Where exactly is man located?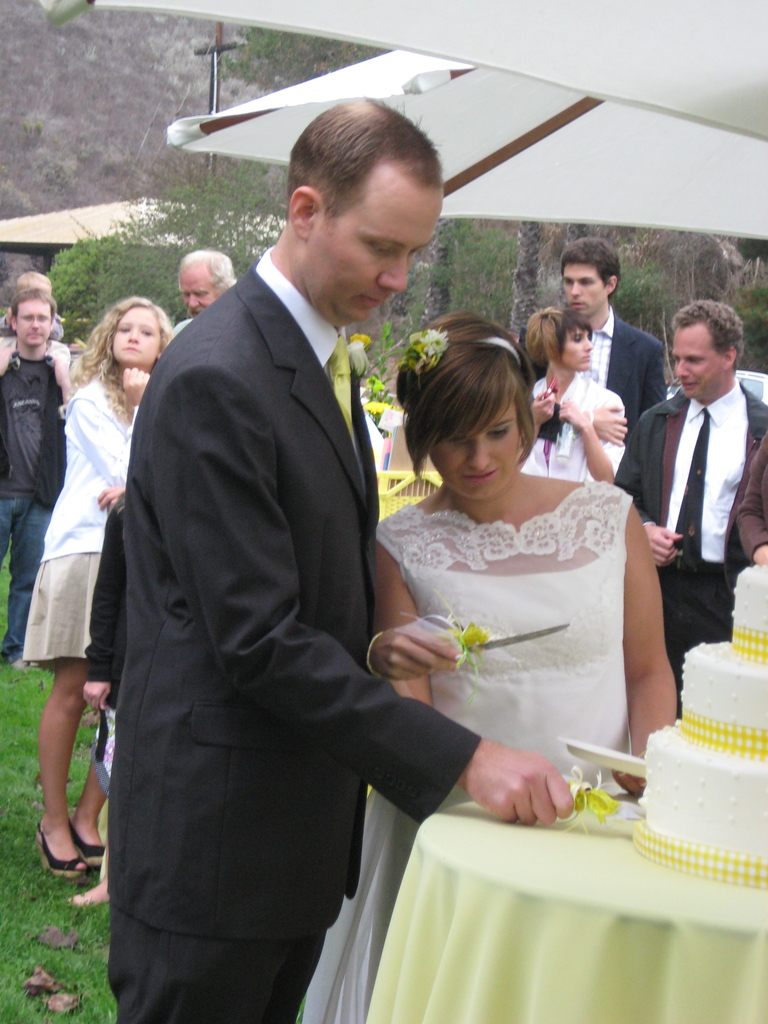
Its bounding box is bbox(170, 250, 239, 339).
